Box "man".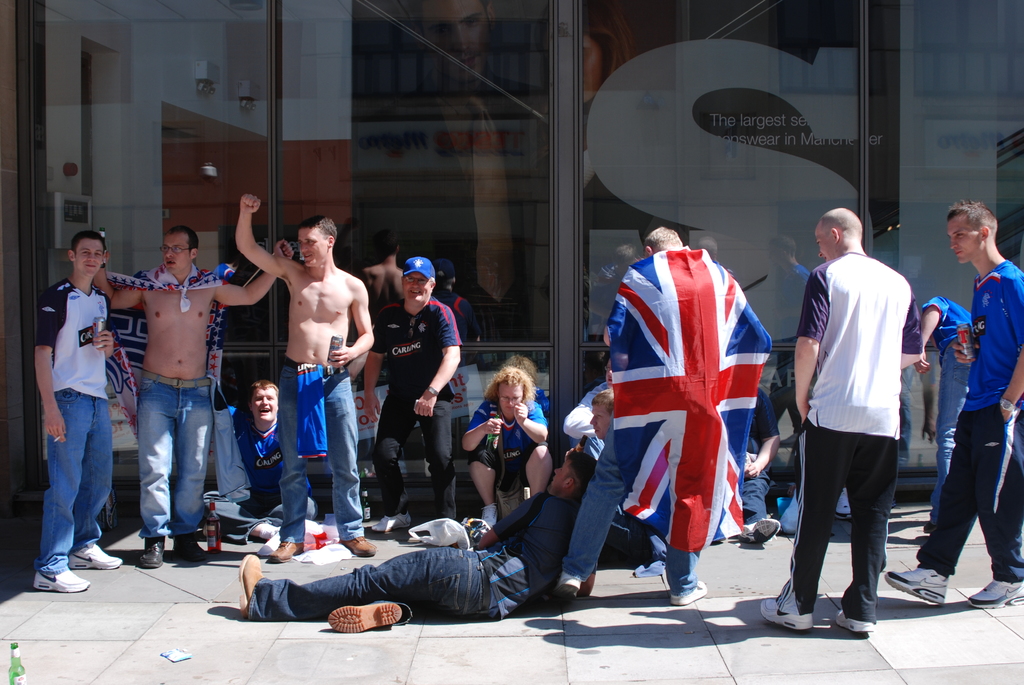
left=593, top=390, right=610, bottom=444.
